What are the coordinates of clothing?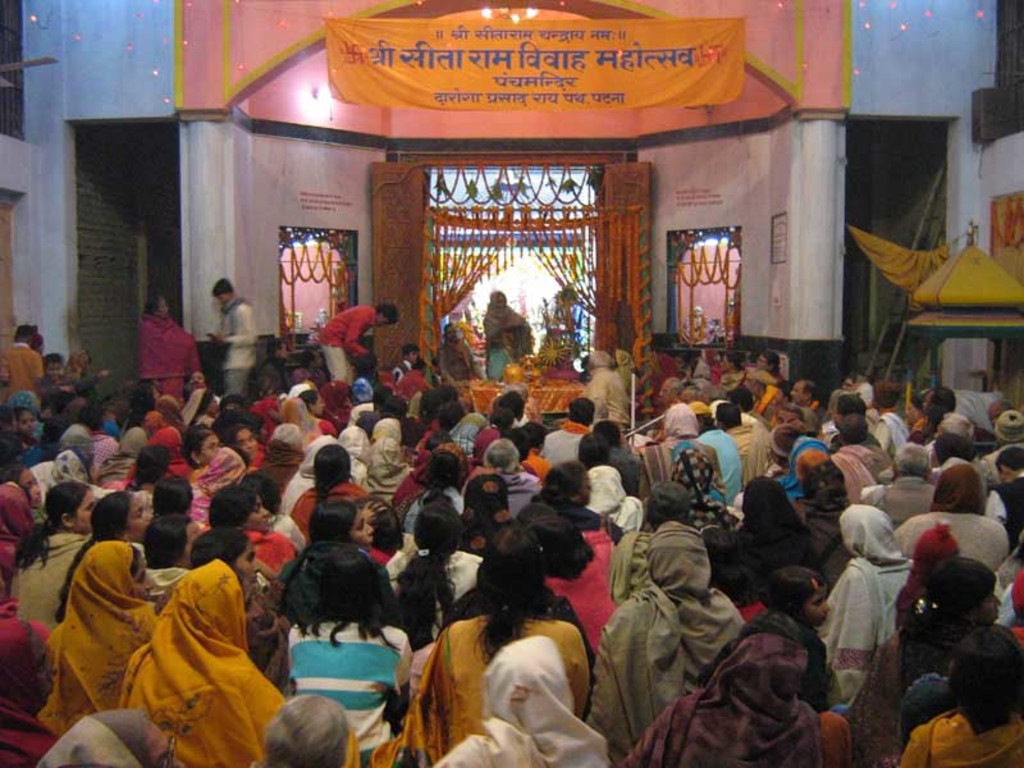
<box>111,545,273,753</box>.
